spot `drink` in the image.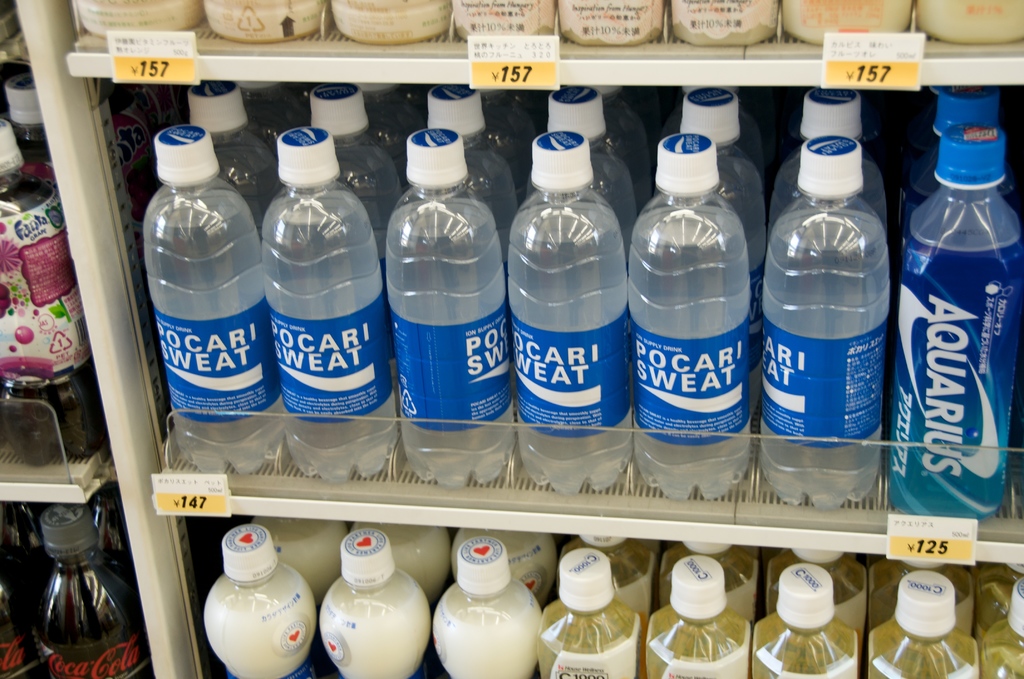
`drink` found at <region>205, 525, 317, 678</region>.
